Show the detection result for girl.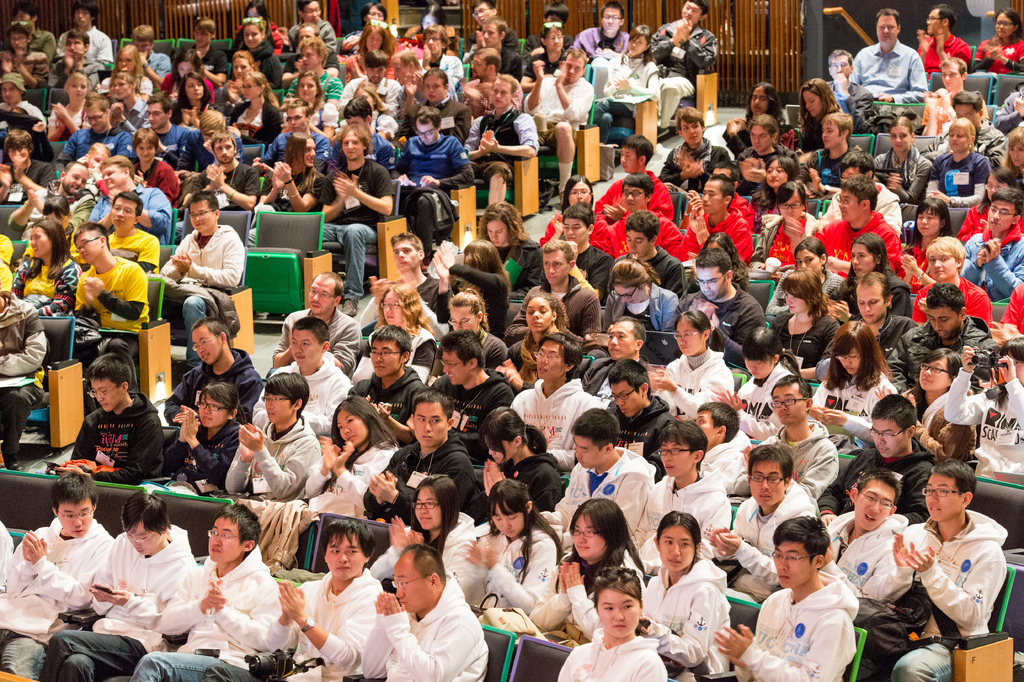
box=[929, 119, 991, 205].
